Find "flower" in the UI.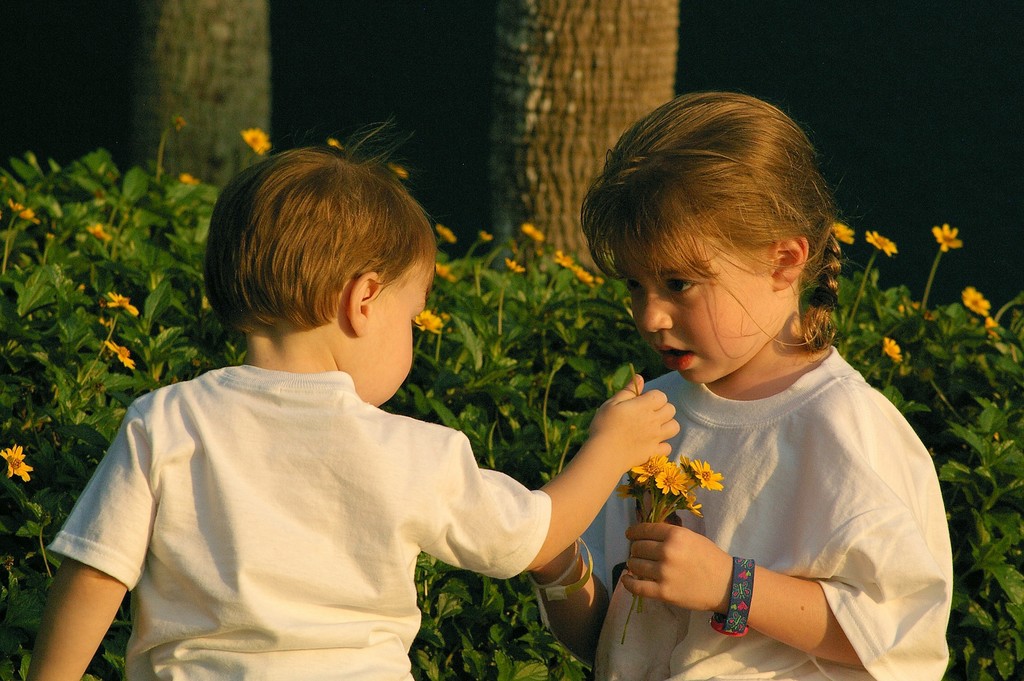
UI element at [85,220,111,240].
